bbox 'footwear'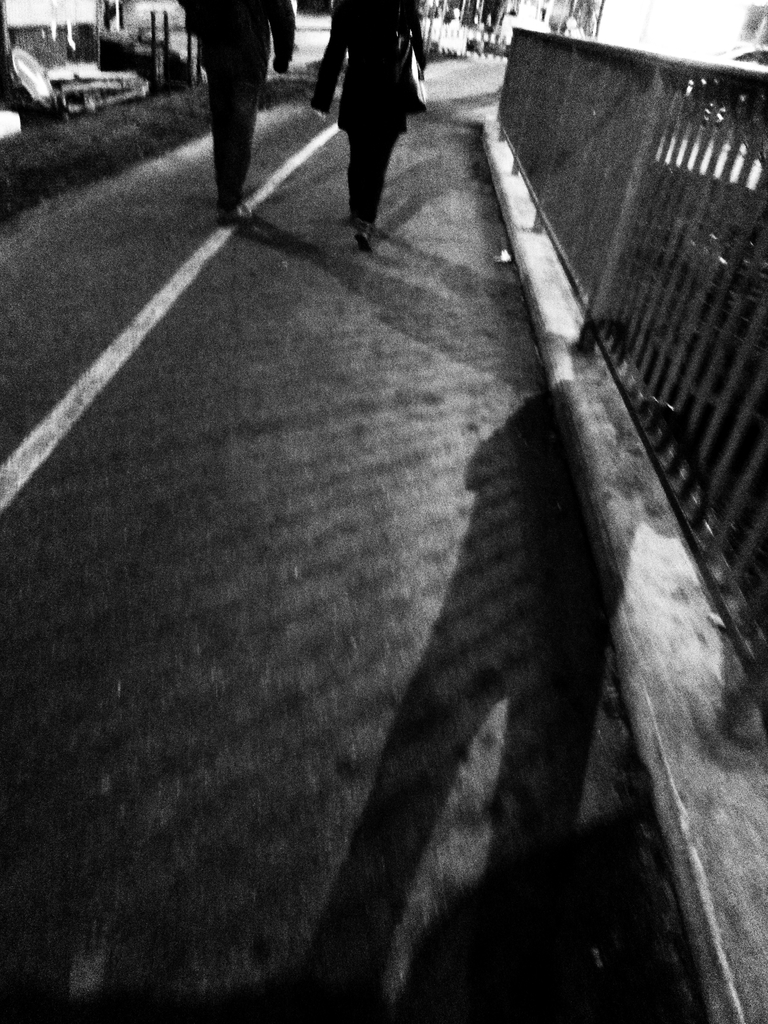
bbox=(356, 223, 376, 248)
